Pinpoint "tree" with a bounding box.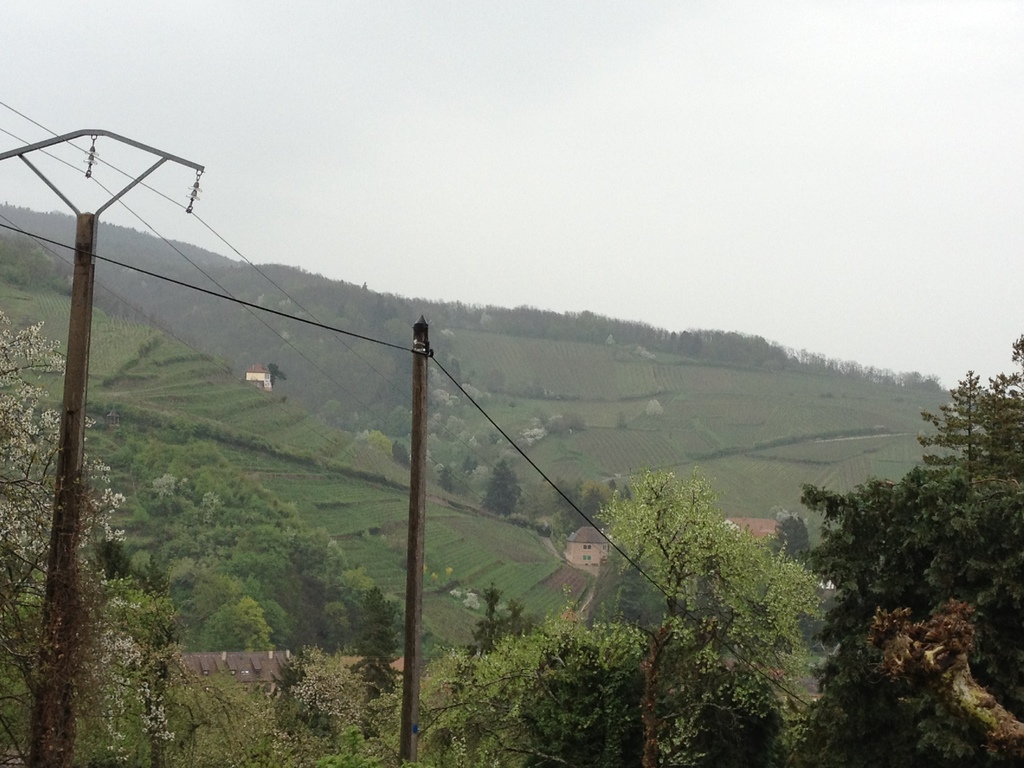
box=[862, 610, 1023, 767].
